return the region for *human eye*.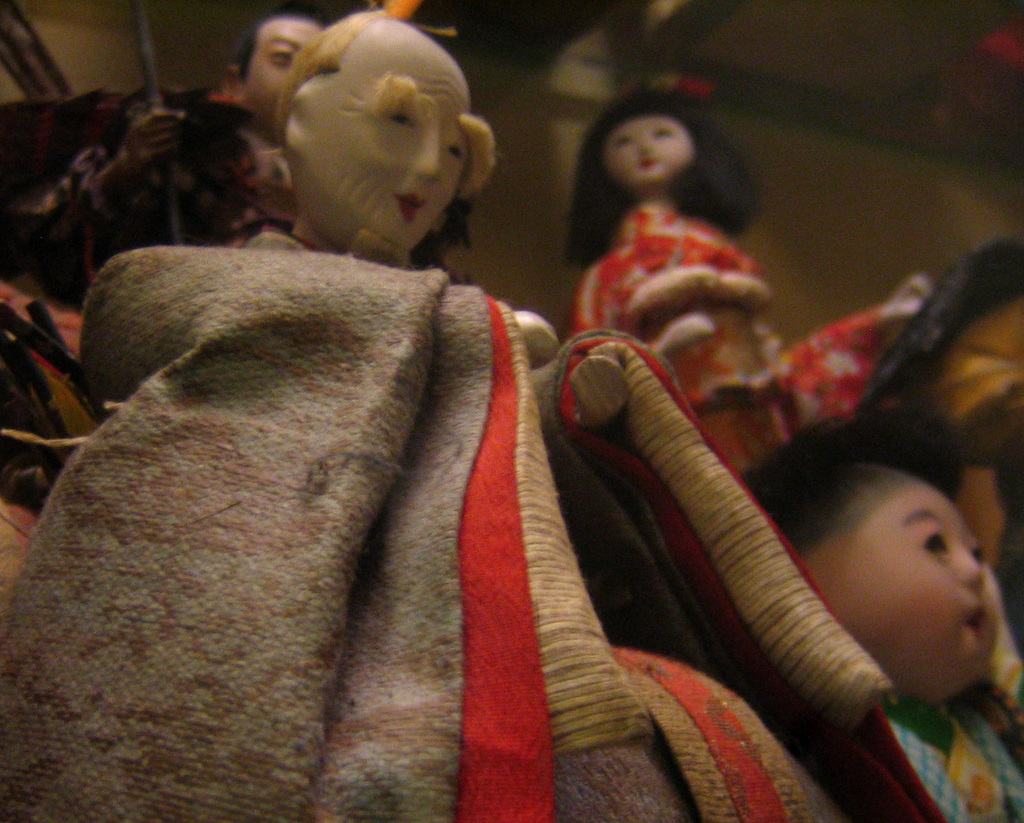
bbox=[617, 137, 632, 150].
